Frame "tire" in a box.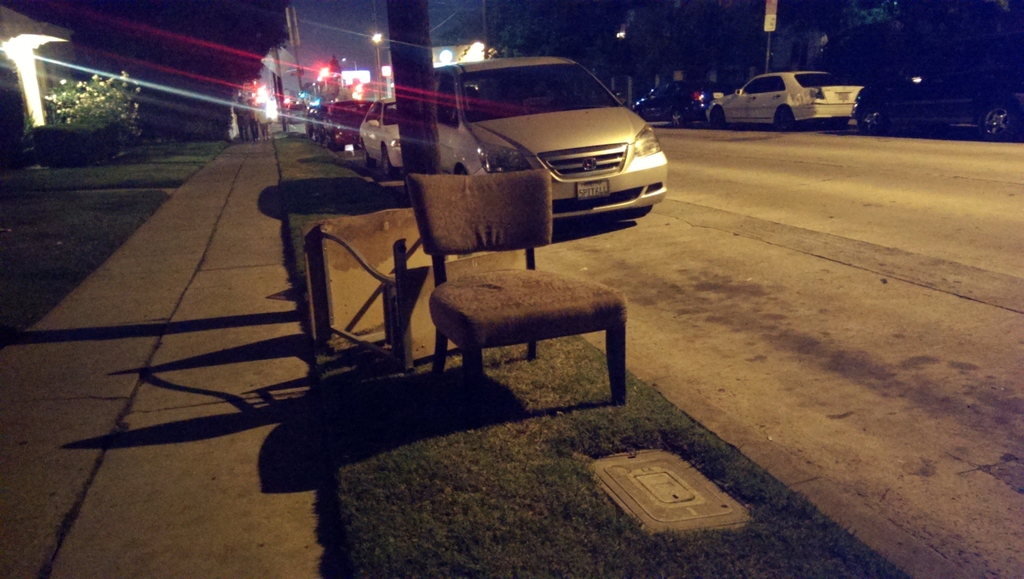
[382, 156, 397, 179].
